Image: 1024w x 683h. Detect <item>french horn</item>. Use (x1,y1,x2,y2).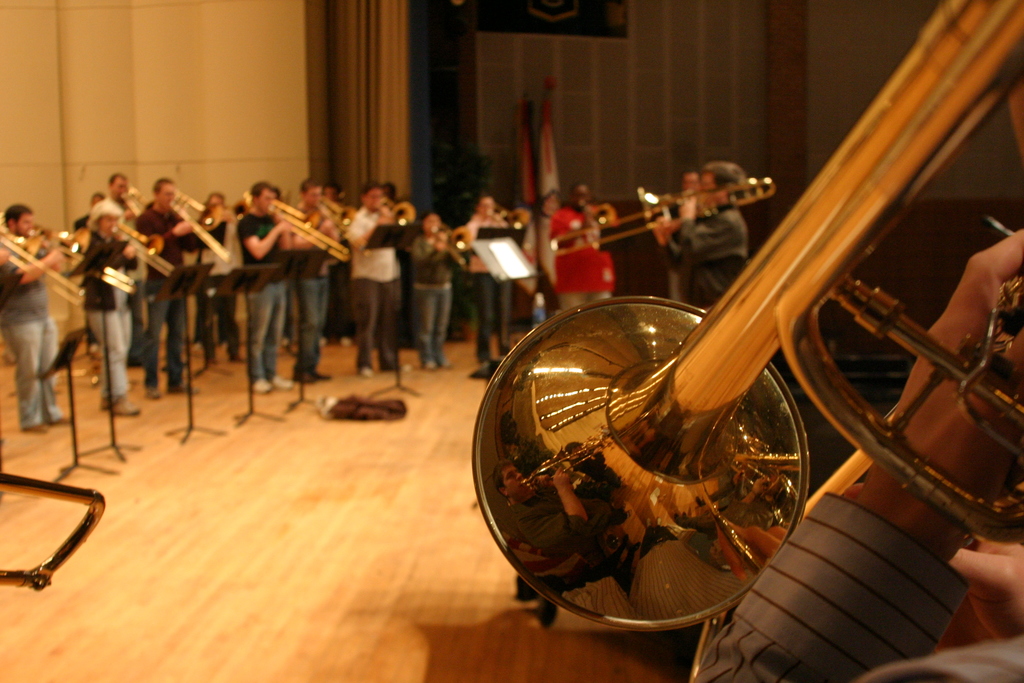
(111,214,178,278).
